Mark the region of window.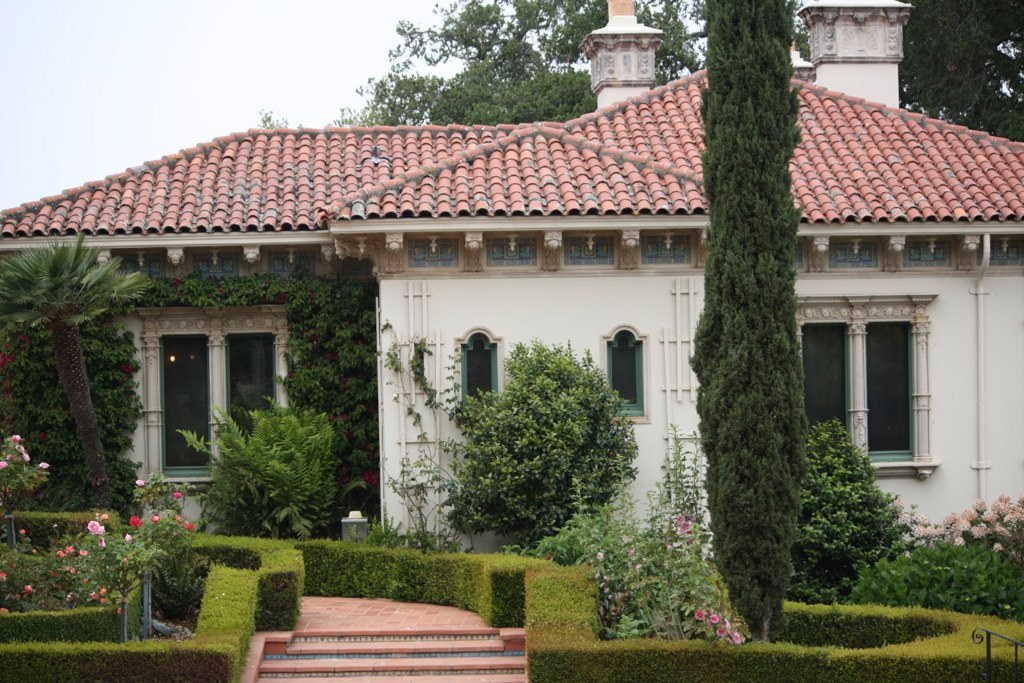
Region: <region>610, 328, 642, 419</region>.
